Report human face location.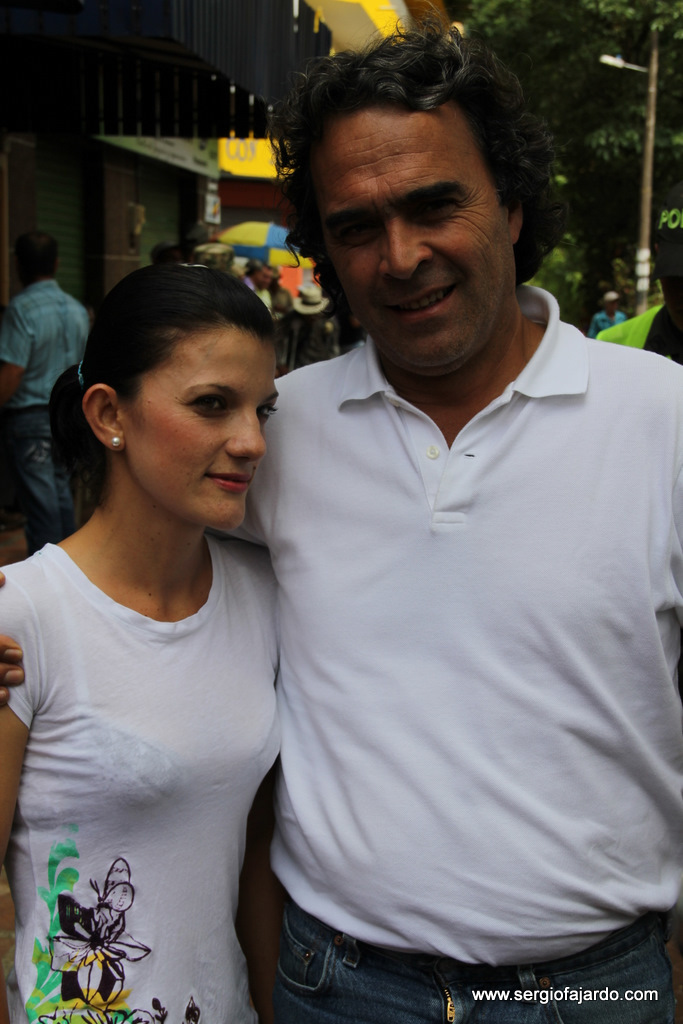
Report: [126, 322, 275, 524].
